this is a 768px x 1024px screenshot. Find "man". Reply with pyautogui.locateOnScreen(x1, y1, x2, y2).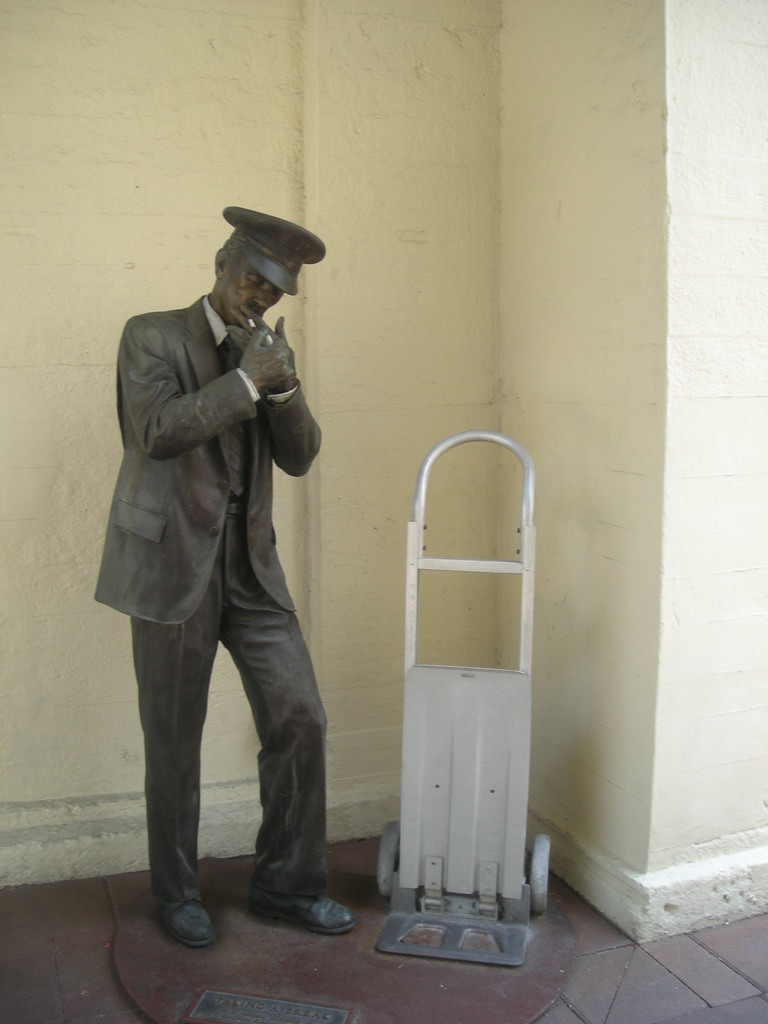
pyautogui.locateOnScreen(88, 211, 362, 942).
